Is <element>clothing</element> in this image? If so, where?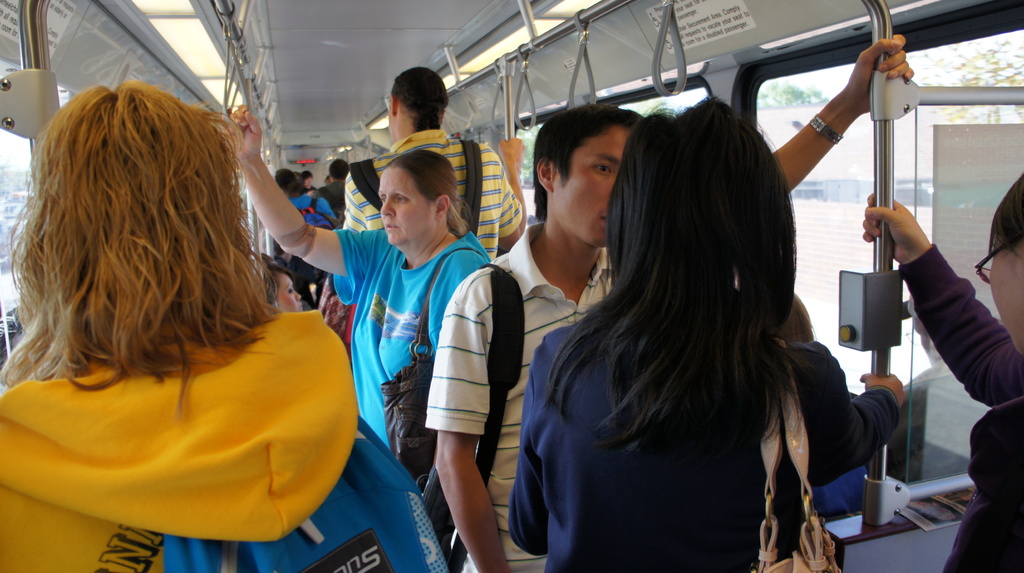
Yes, at region(316, 218, 507, 515).
